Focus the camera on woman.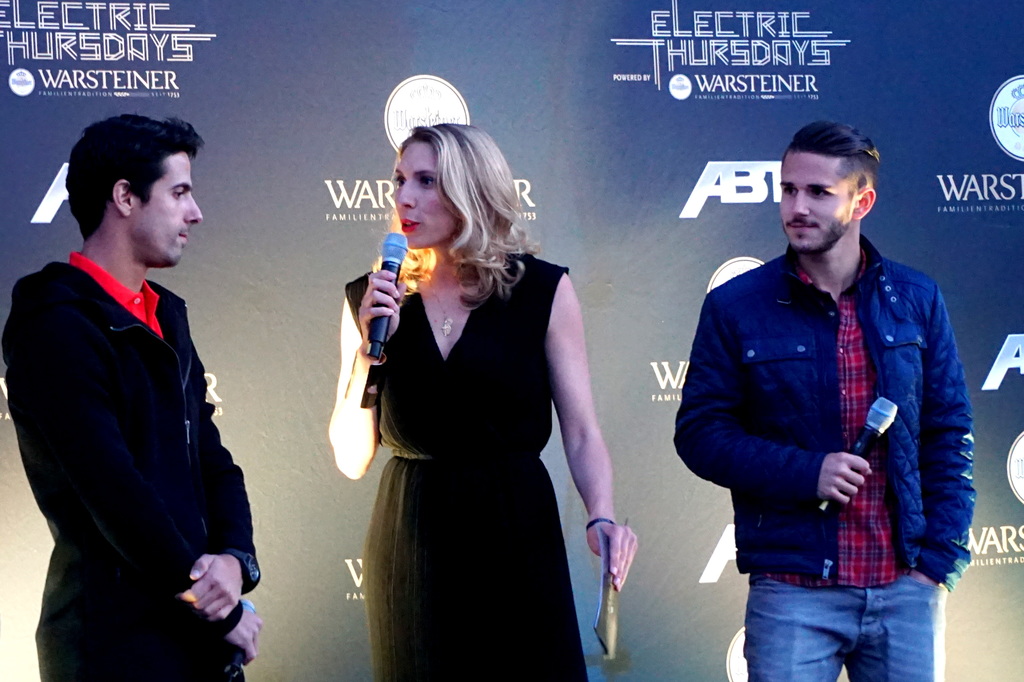
Focus region: (left=331, top=122, right=634, bottom=681).
